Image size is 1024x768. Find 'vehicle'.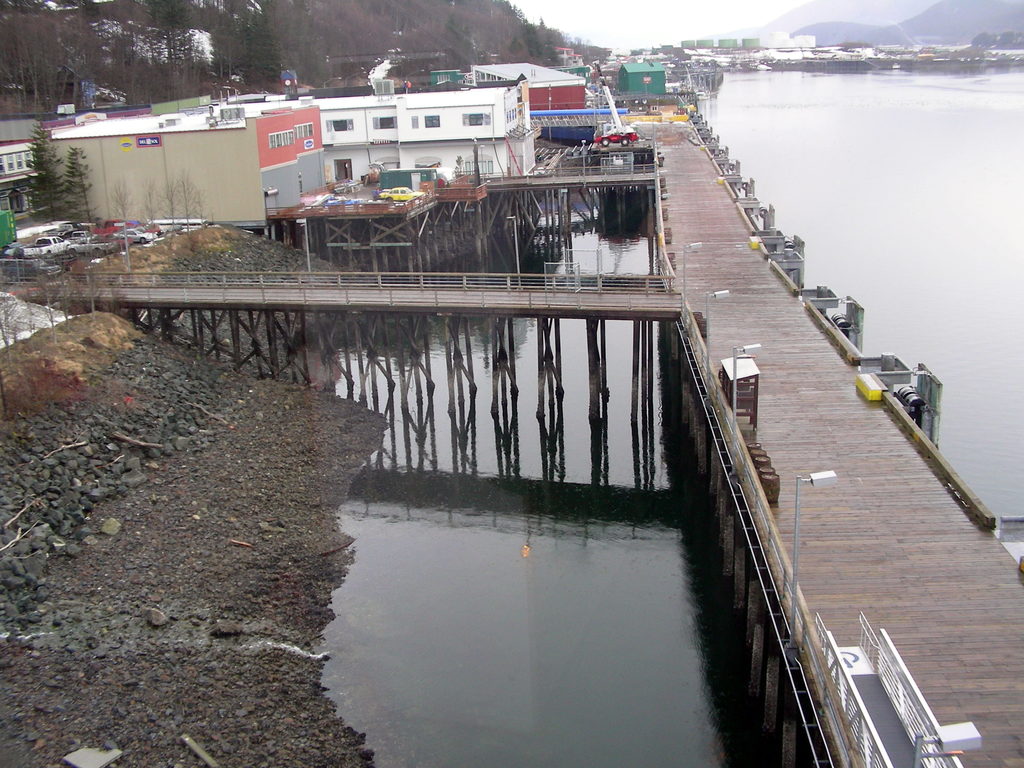
73 233 116 257.
